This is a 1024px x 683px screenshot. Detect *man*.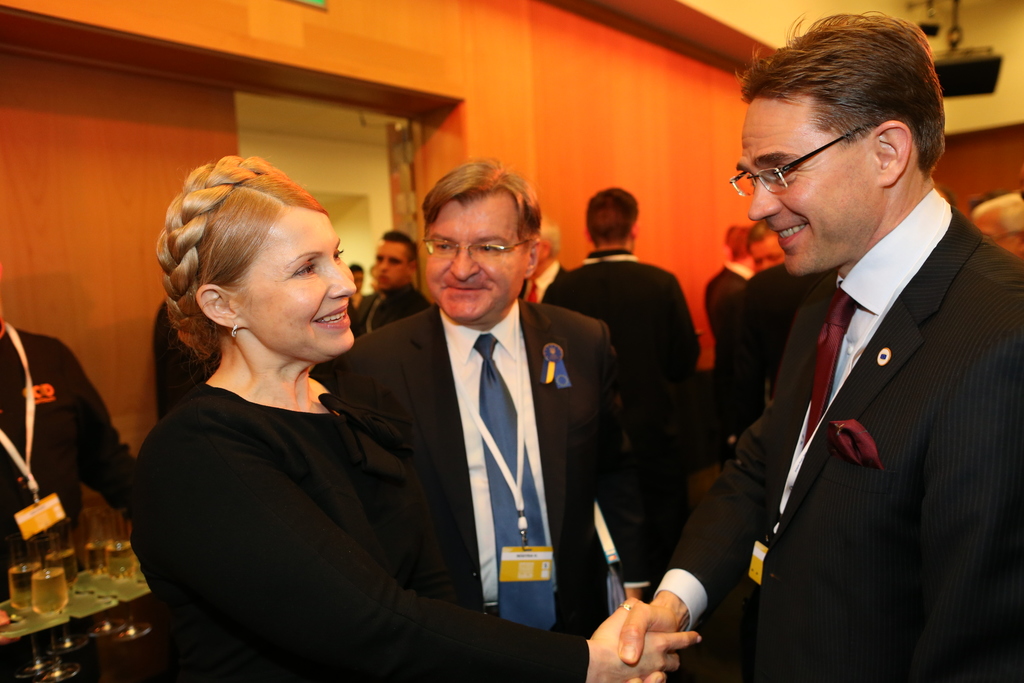
<region>747, 226, 786, 273</region>.
